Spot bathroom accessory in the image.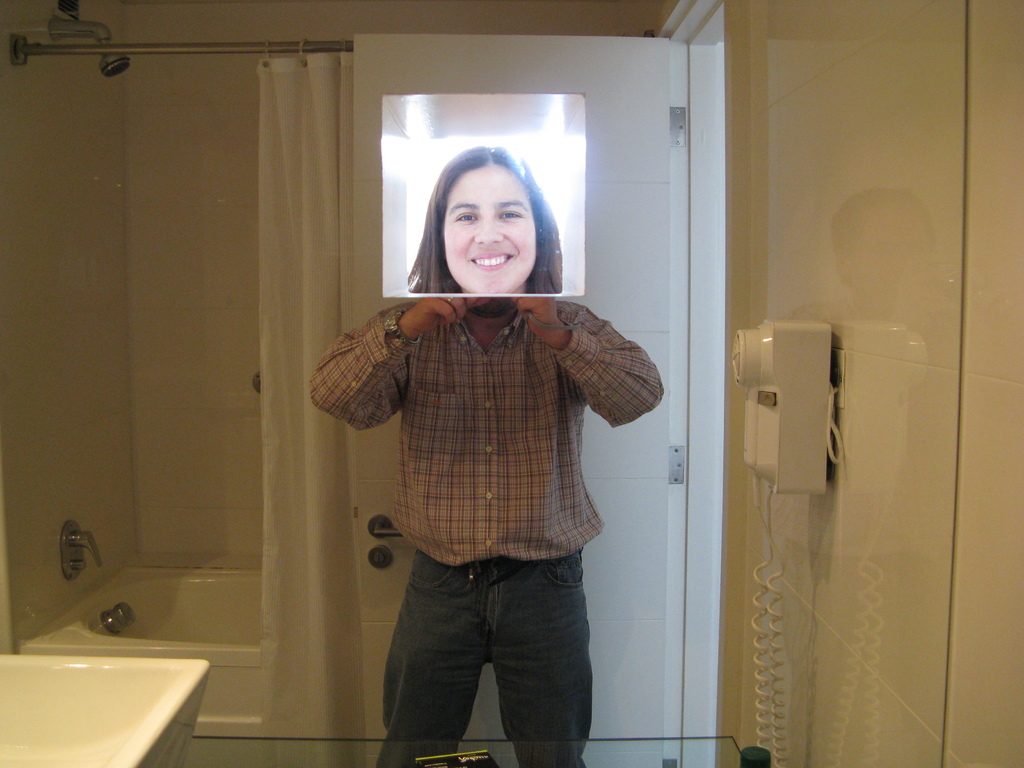
bathroom accessory found at select_region(60, 521, 104, 580).
